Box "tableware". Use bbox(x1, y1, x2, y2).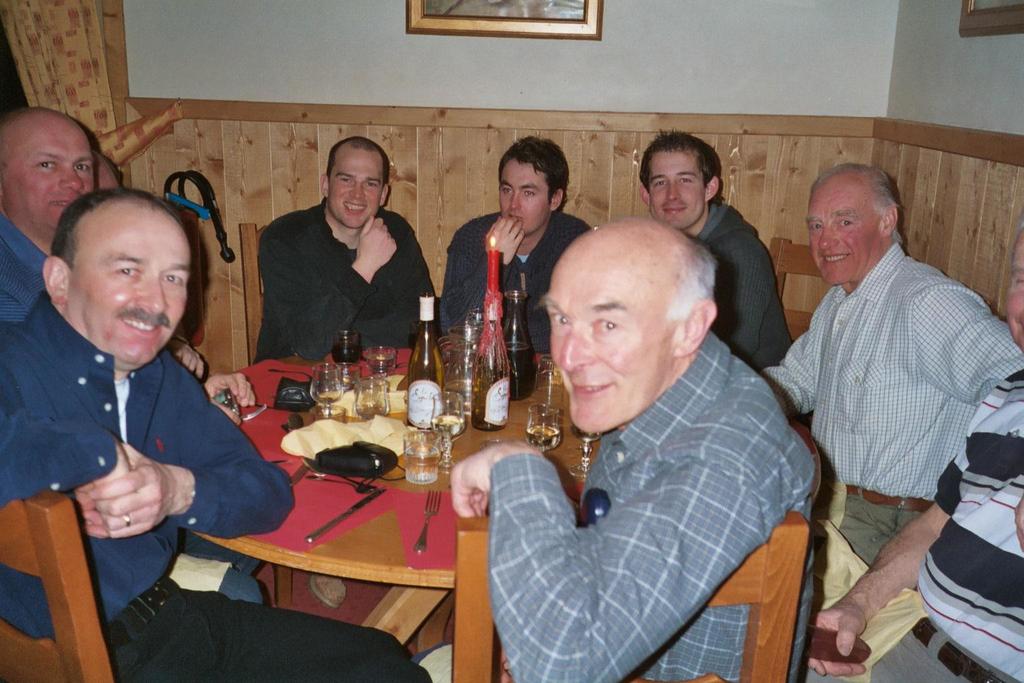
bbox(306, 475, 366, 492).
